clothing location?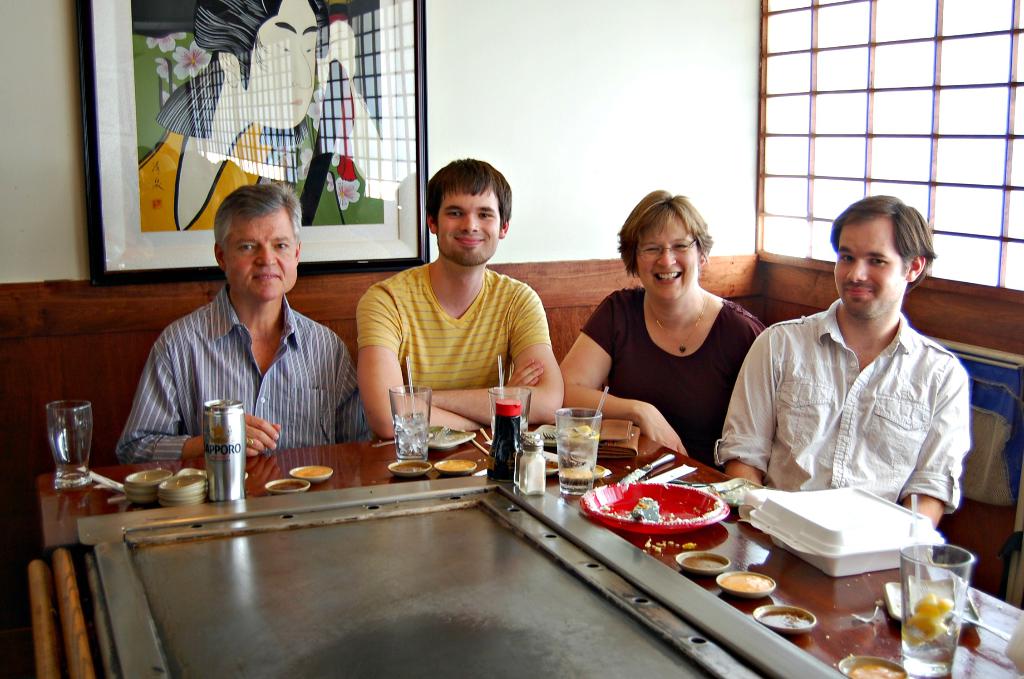
bbox(579, 283, 762, 467)
